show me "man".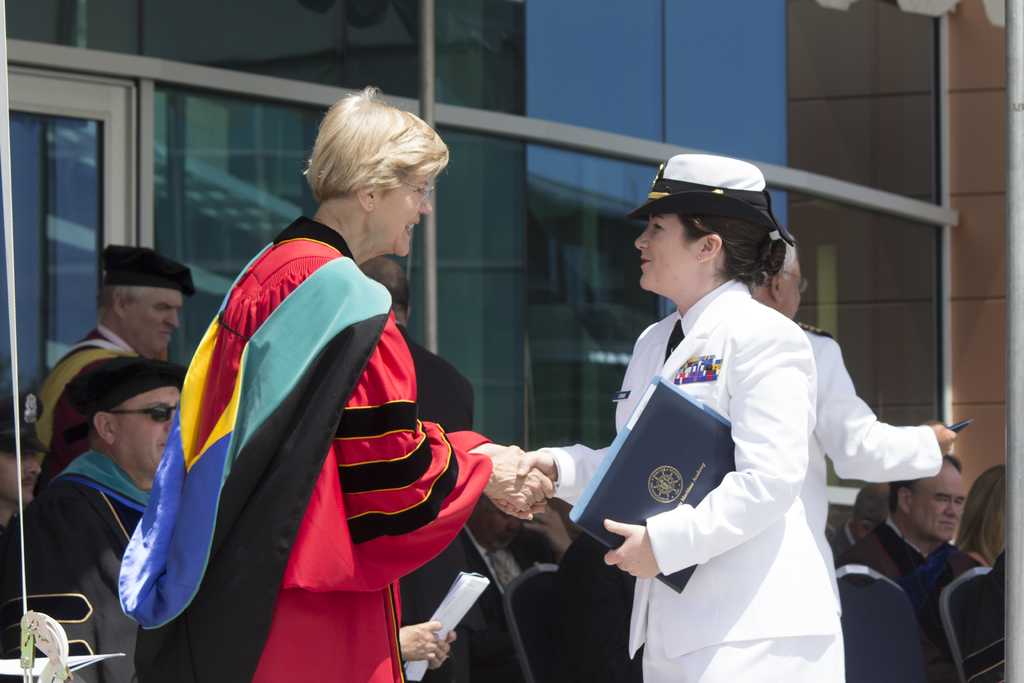
"man" is here: BBox(33, 243, 198, 451).
